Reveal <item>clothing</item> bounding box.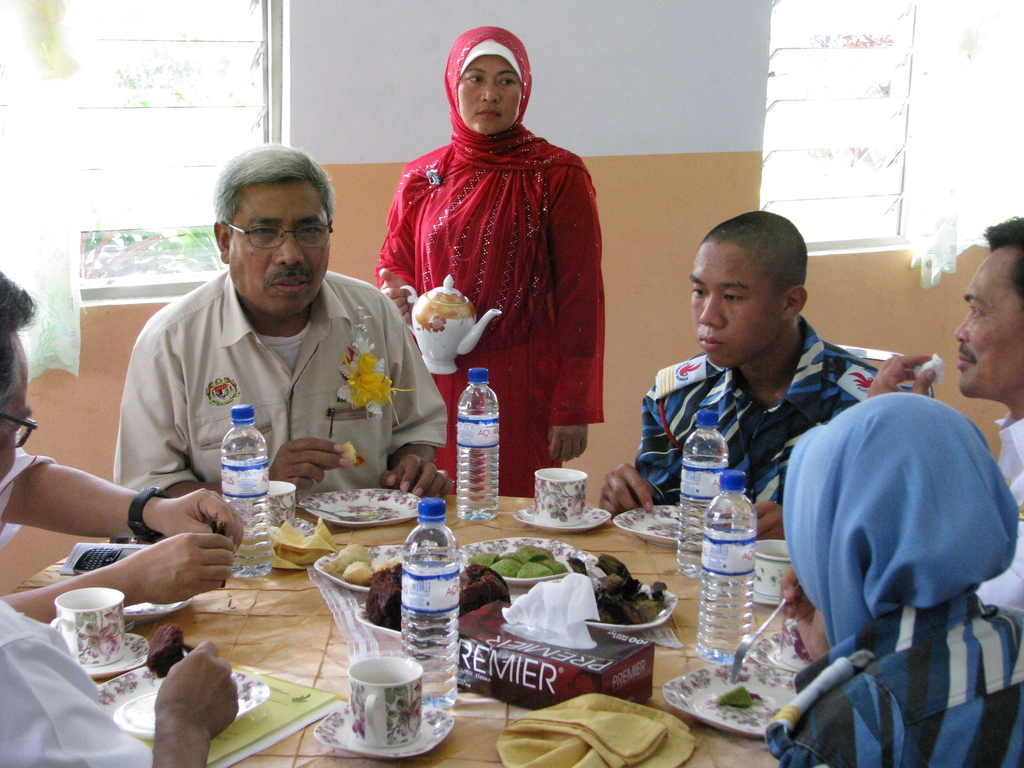
Revealed: 380, 24, 605, 502.
